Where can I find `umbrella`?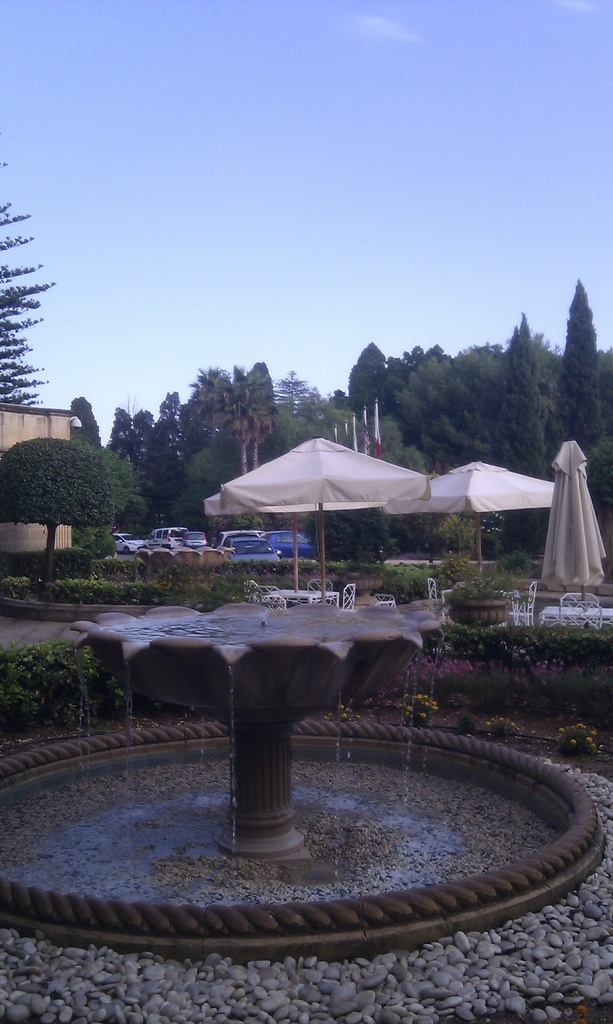
You can find it at bbox=(378, 459, 553, 623).
